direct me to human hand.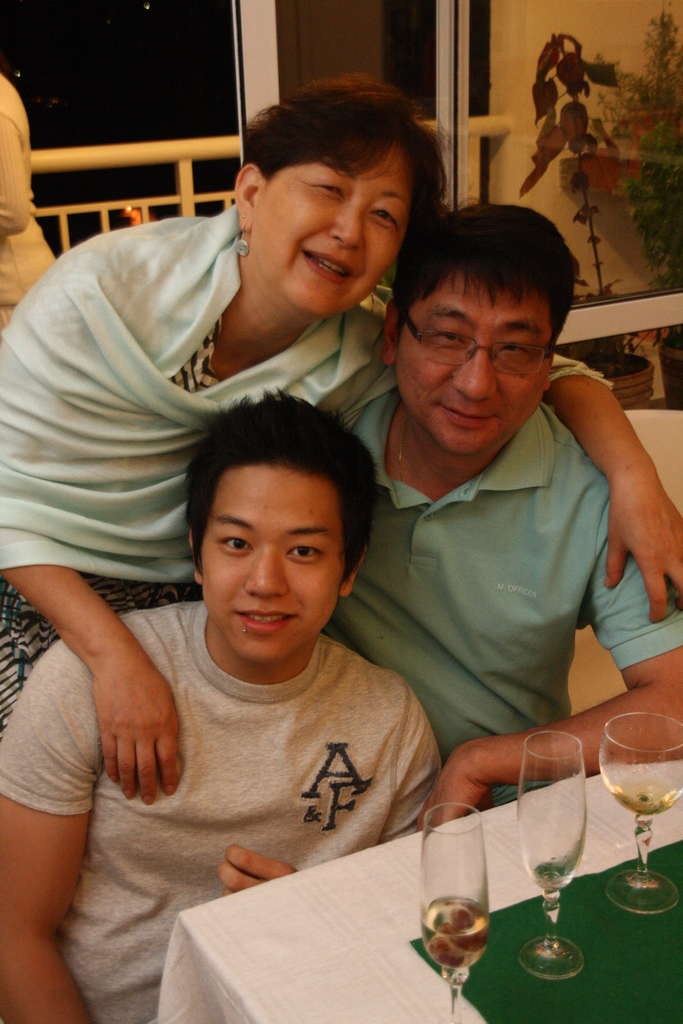
Direction: 216 841 299 897.
